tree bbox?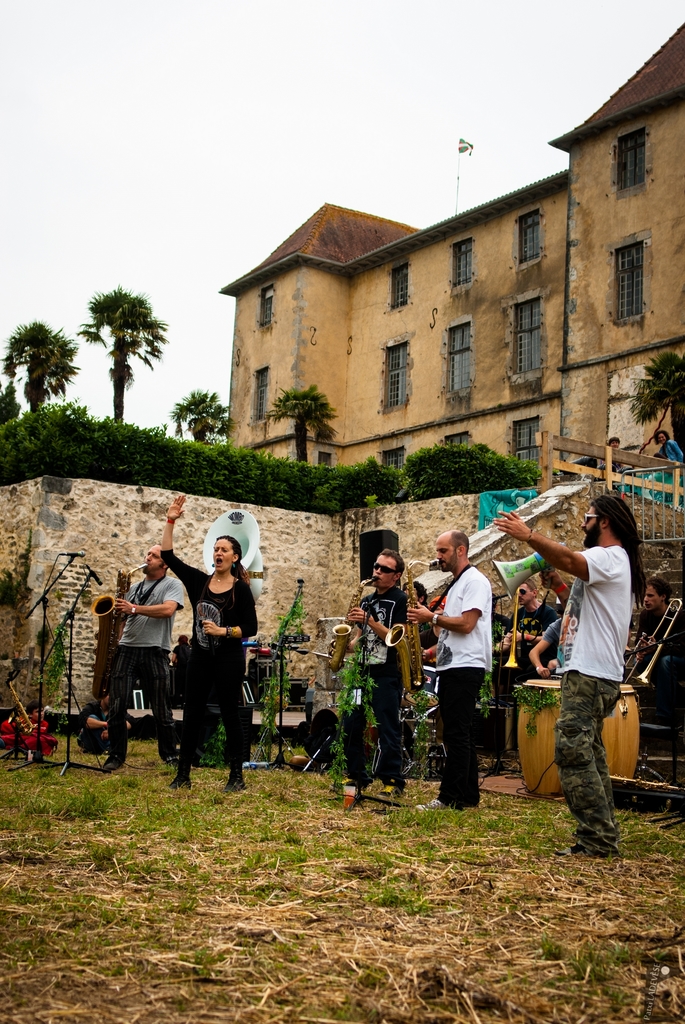
left=77, top=278, right=168, bottom=430
